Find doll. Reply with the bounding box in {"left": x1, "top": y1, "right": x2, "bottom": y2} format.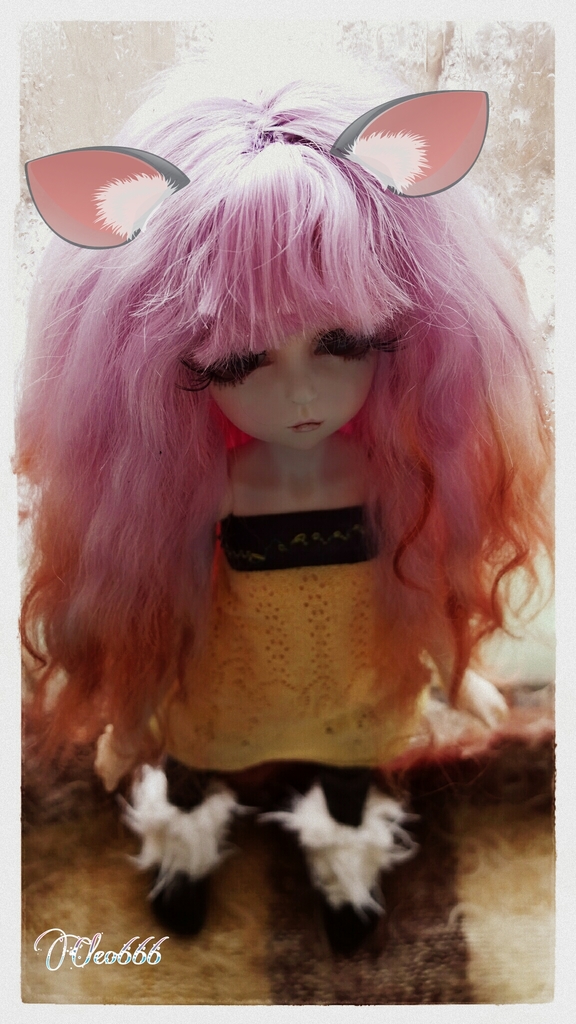
{"left": 8, "top": 97, "right": 551, "bottom": 972}.
